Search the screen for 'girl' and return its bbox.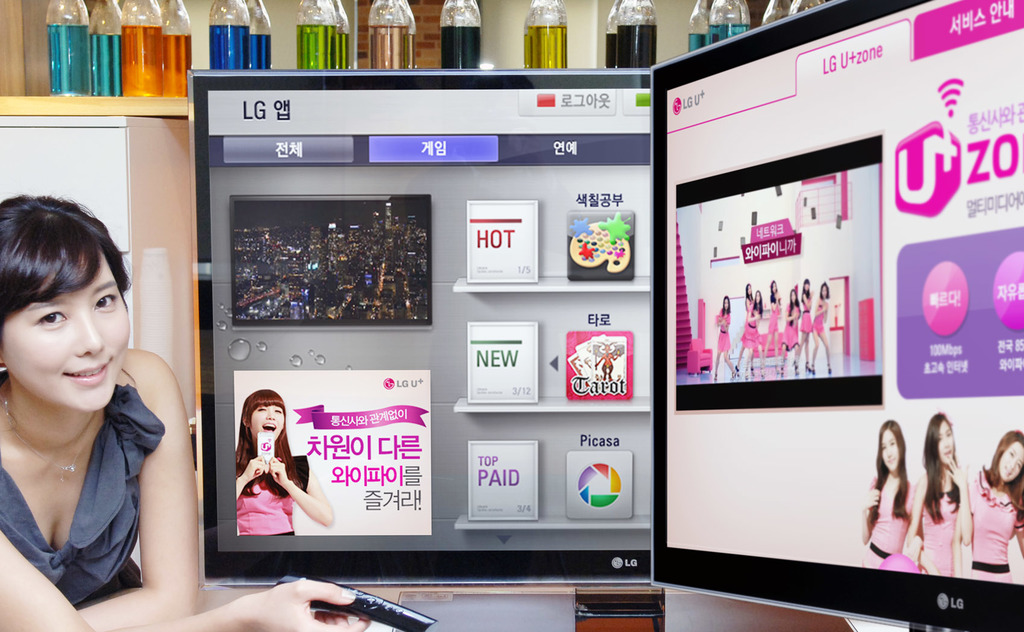
Found: box=[856, 422, 911, 564].
